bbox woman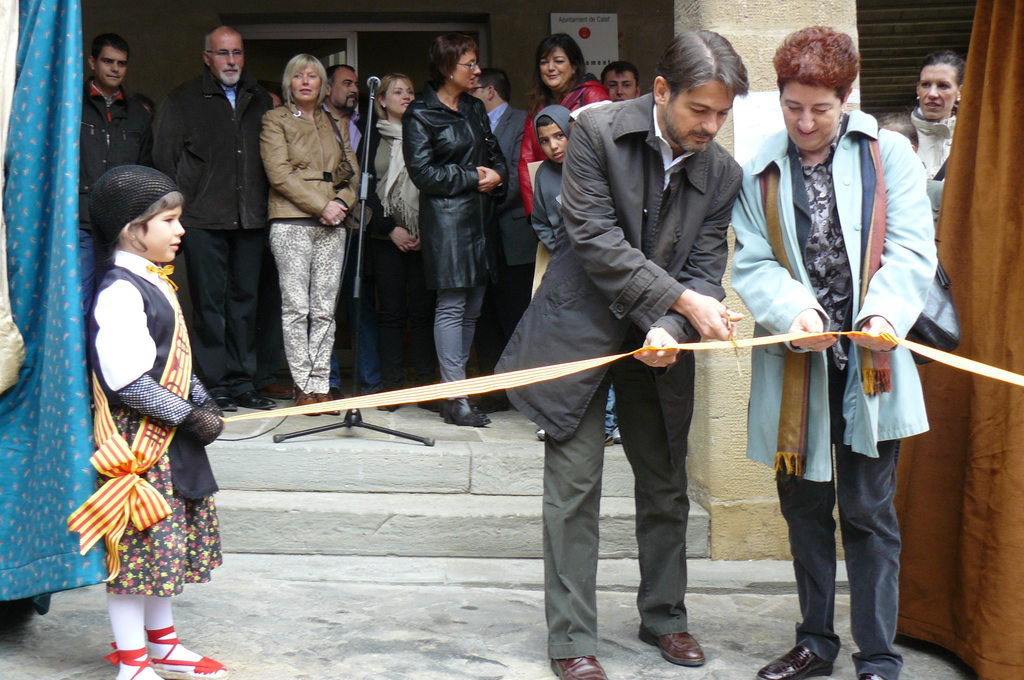
[left=402, top=33, right=513, bottom=425]
